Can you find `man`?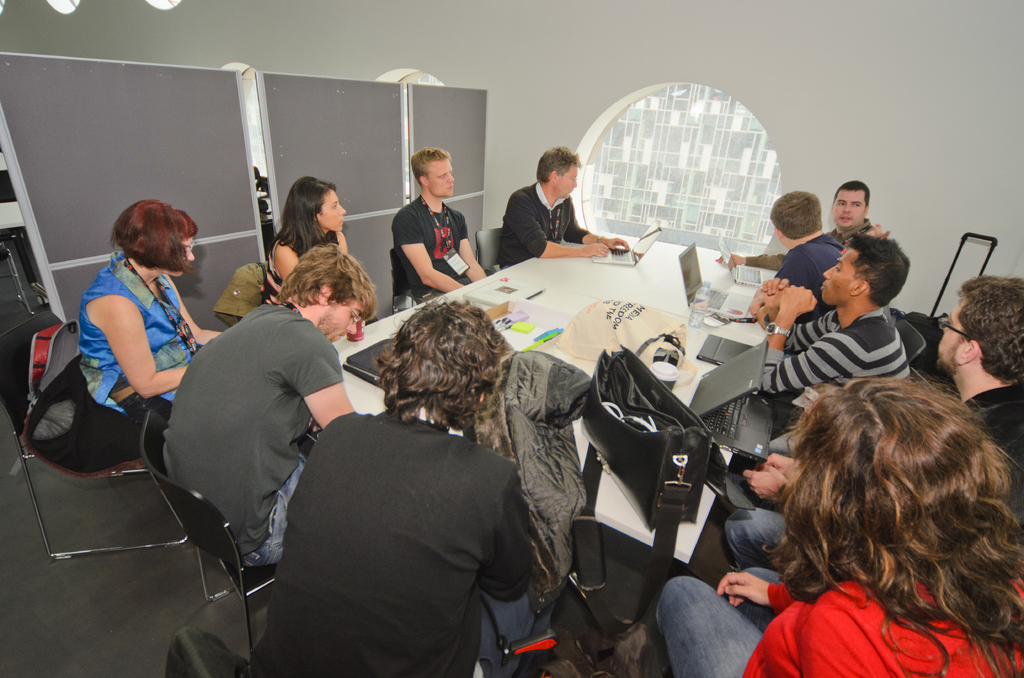
Yes, bounding box: pyautogui.locateOnScreen(145, 245, 368, 611).
